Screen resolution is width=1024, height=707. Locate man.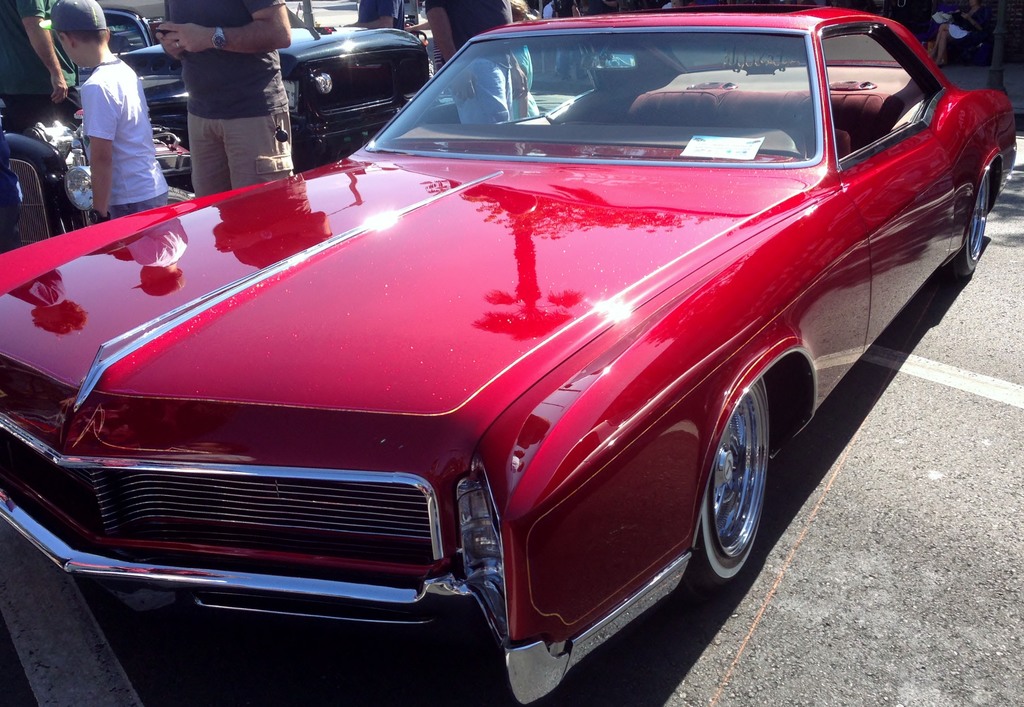
{"x1": 49, "y1": 20, "x2": 163, "y2": 212}.
